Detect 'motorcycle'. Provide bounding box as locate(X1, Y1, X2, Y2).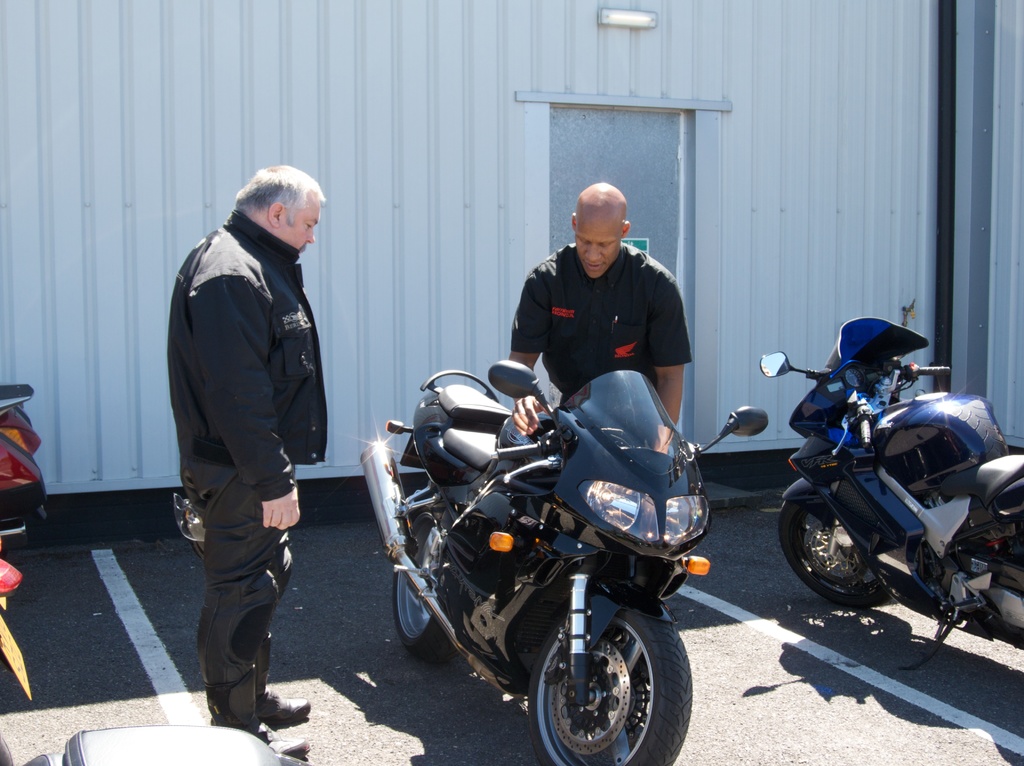
locate(355, 363, 771, 765).
